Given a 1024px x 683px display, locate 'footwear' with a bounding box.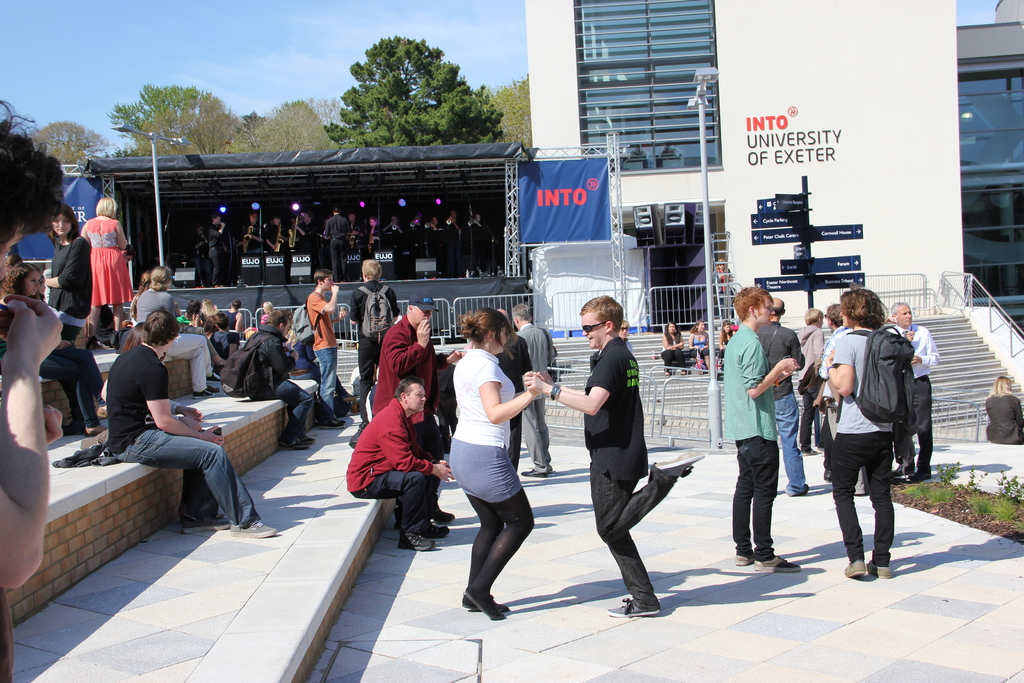
Located: pyautogui.locateOnScreen(276, 438, 310, 450).
